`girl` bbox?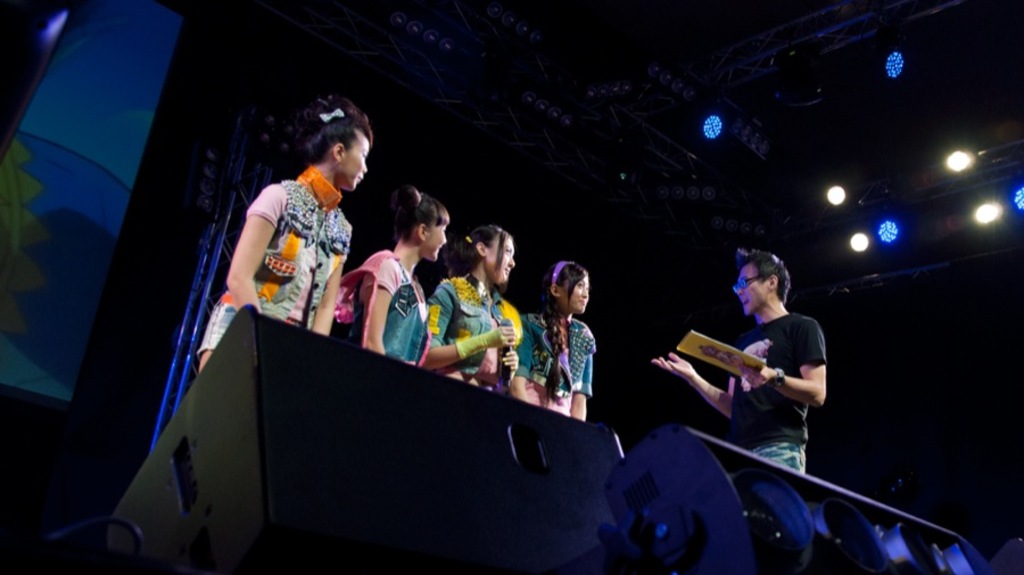
[421, 225, 528, 393]
